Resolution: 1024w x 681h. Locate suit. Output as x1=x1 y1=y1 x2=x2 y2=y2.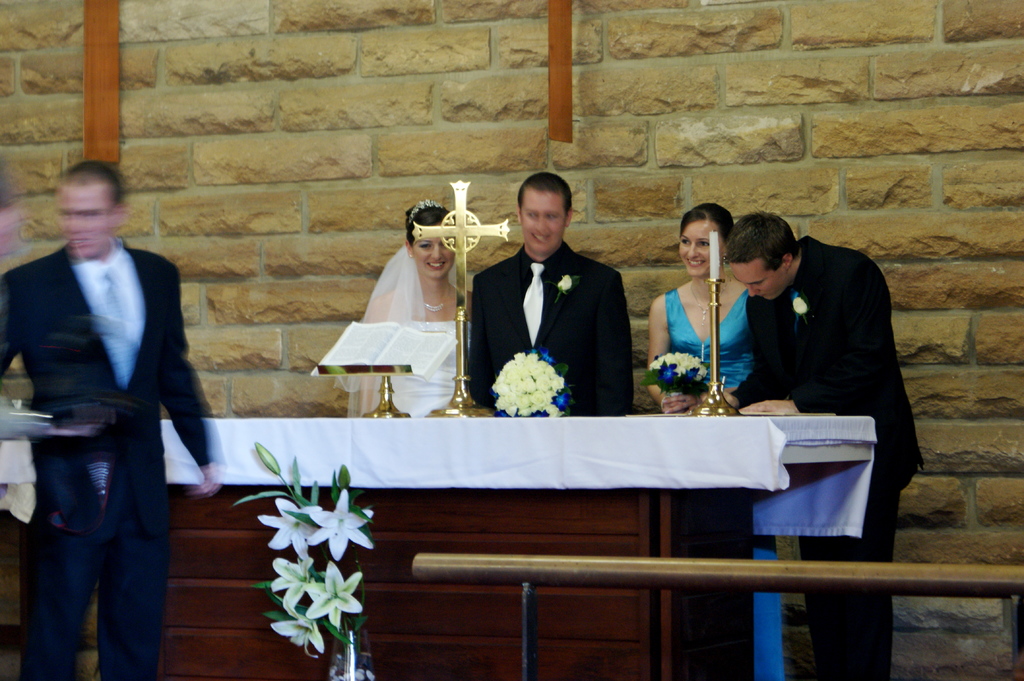
x1=735 y1=239 x2=918 y2=680.
